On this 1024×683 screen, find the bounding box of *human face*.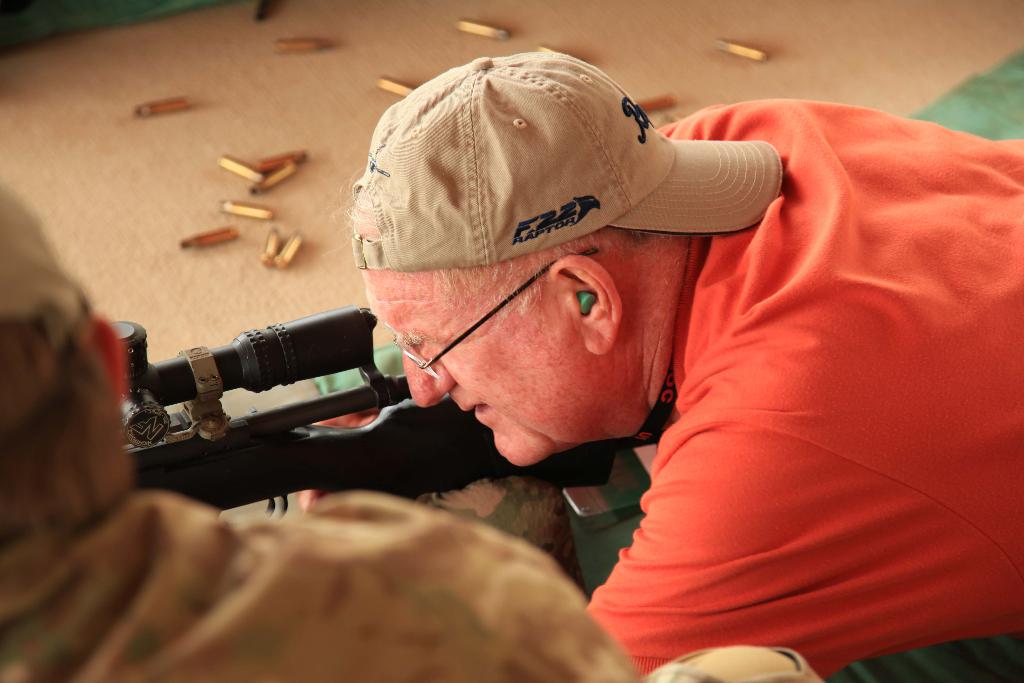
Bounding box: (360,232,598,466).
